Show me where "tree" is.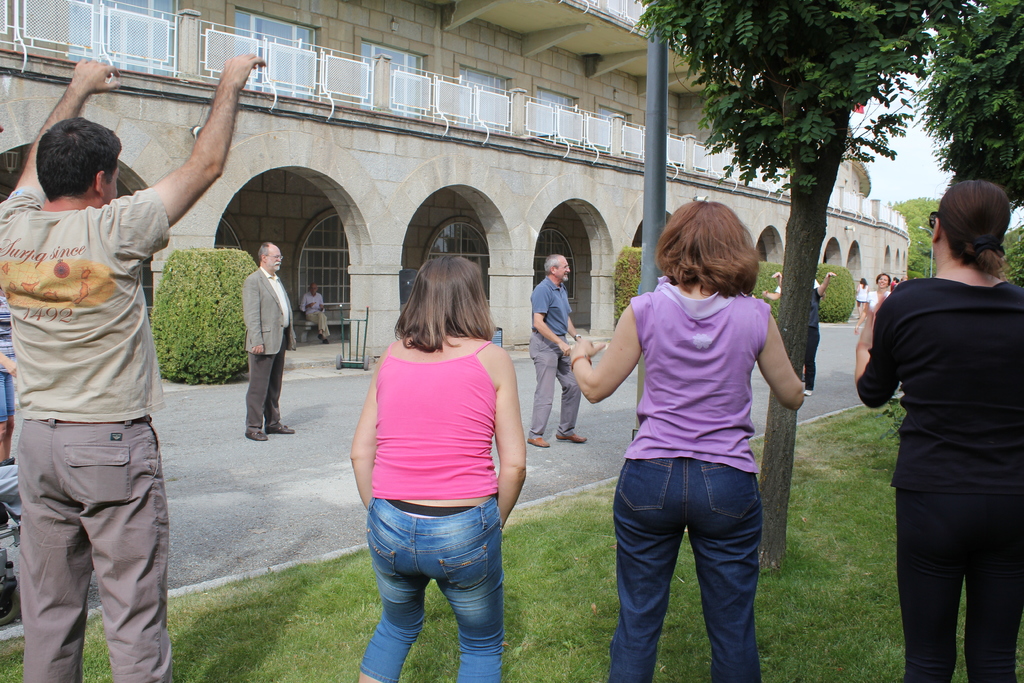
"tree" is at [745, 262, 781, 324].
